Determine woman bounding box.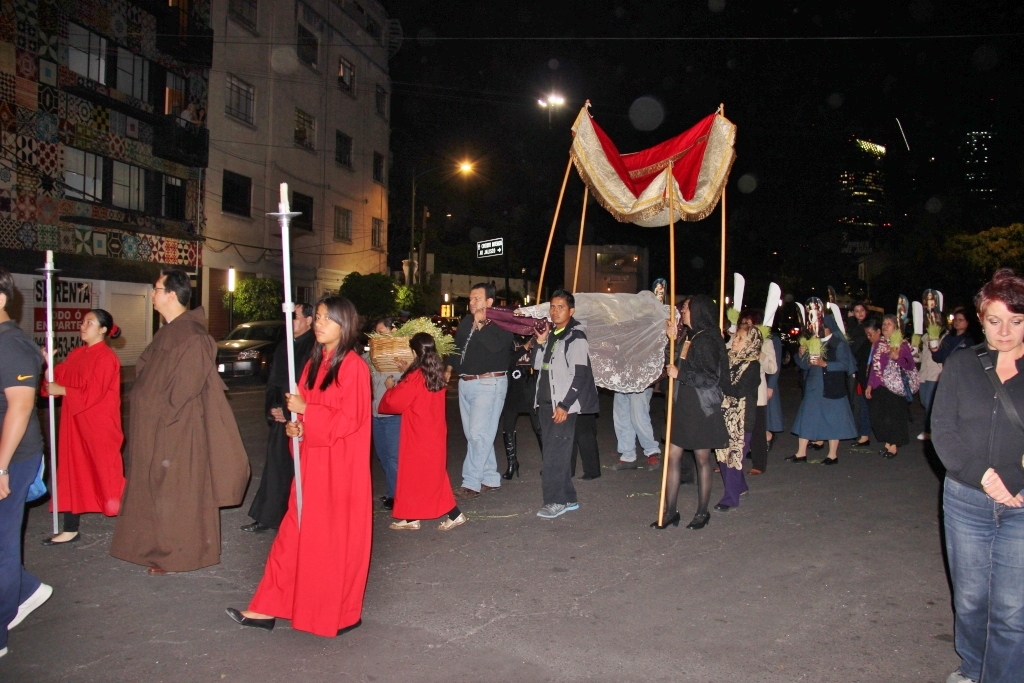
Determined: box=[928, 265, 1023, 682].
